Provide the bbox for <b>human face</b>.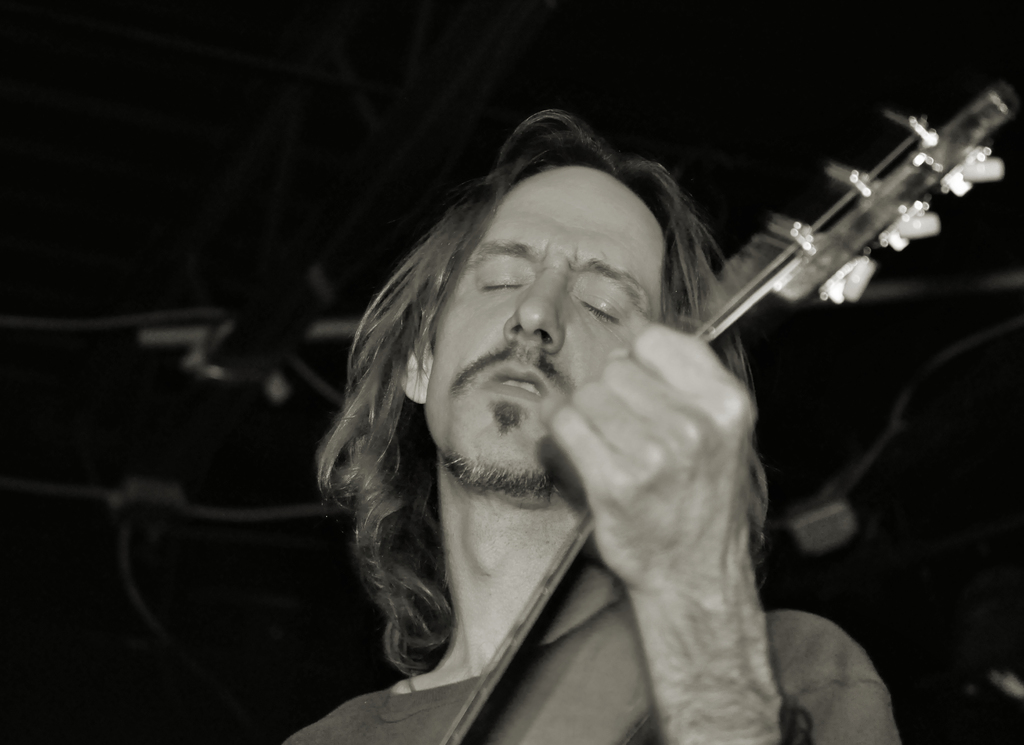
429, 165, 660, 484.
